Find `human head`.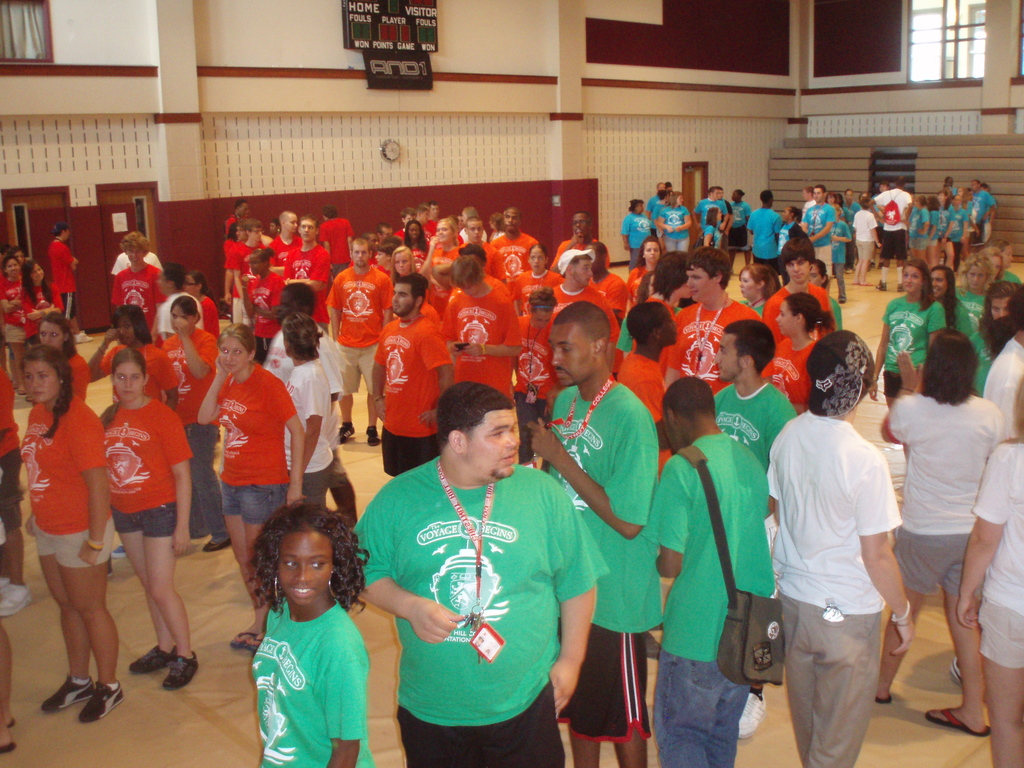
x1=351 y1=237 x2=372 y2=269.
